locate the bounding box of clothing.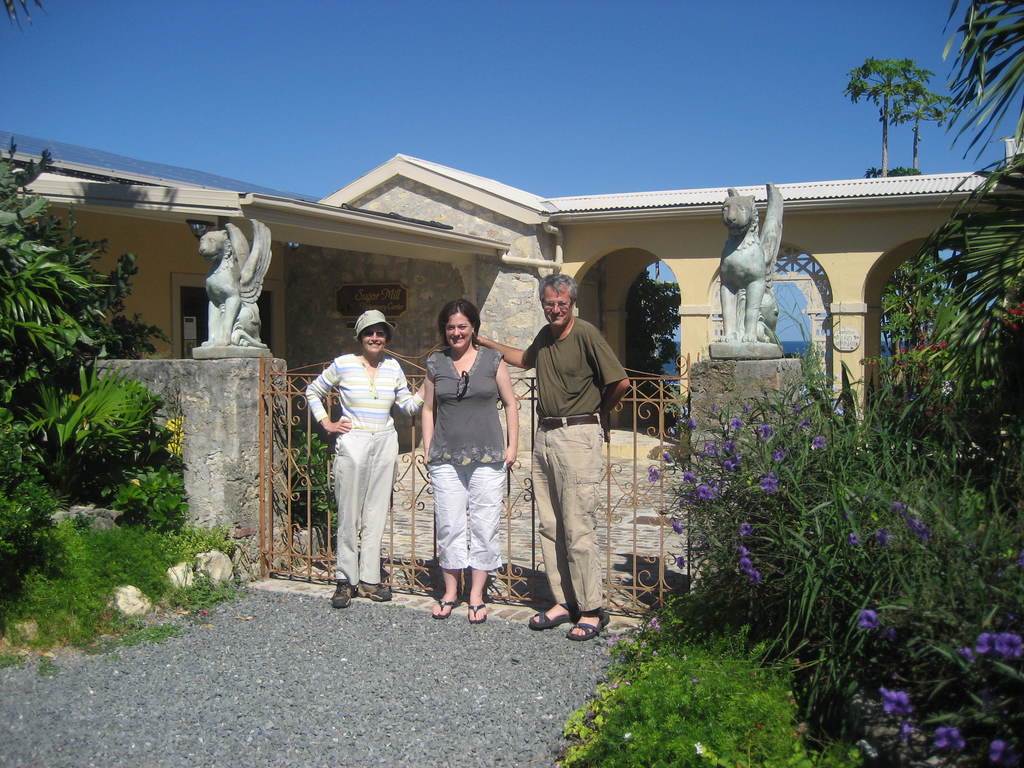
Bounding box: bbox=[420, 345, 507, 577].
